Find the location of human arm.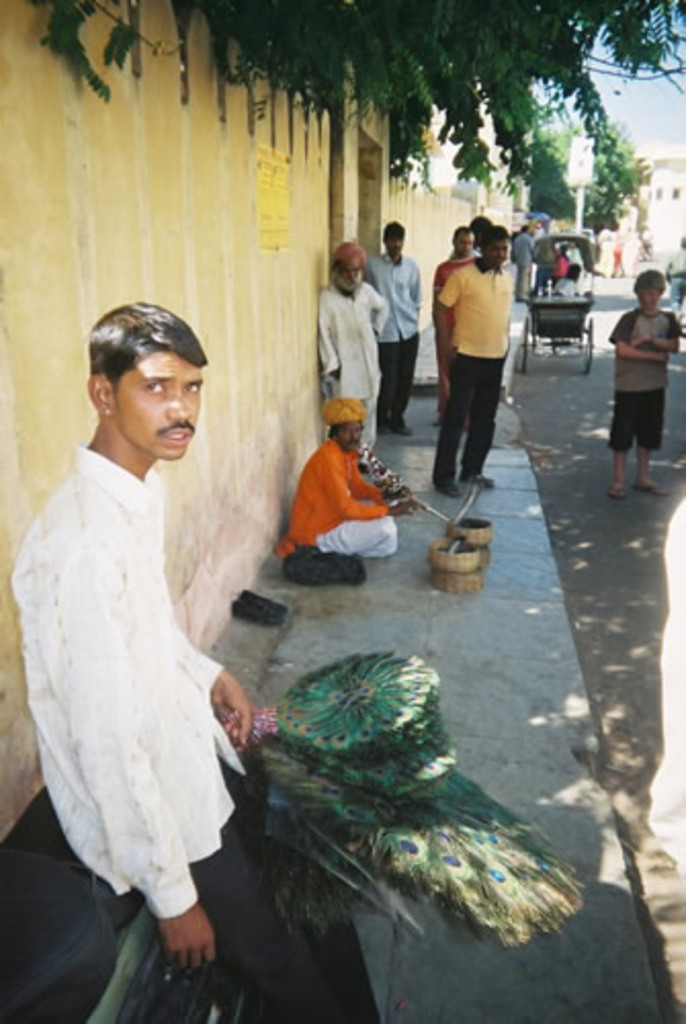
Location: 631,328,684,356.
